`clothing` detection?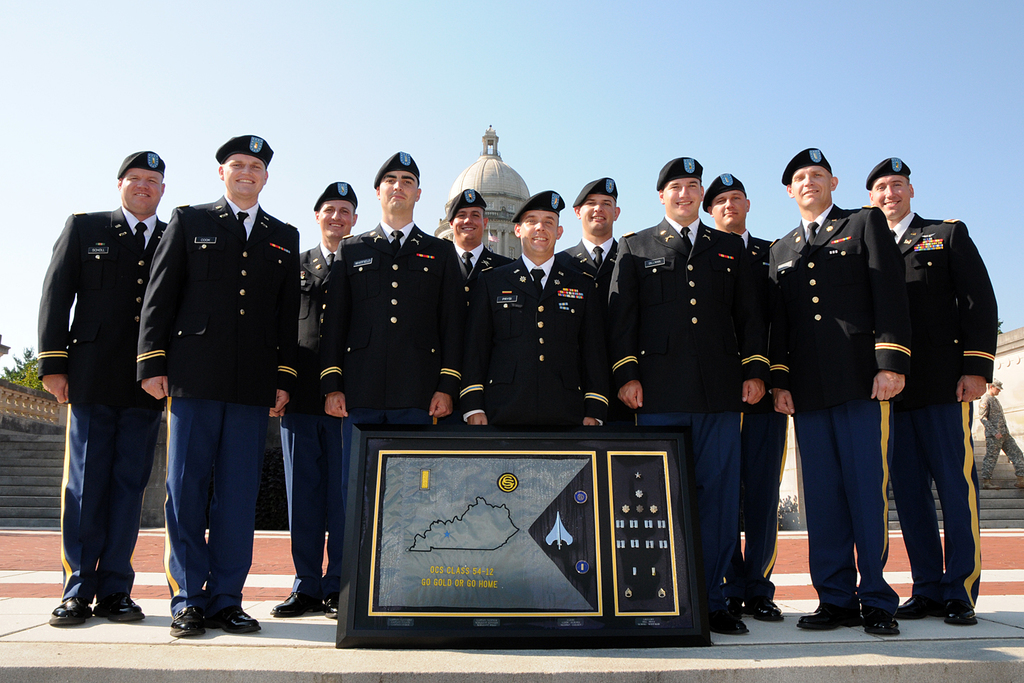
[left=707, top=223, right=791, bottom=581]
